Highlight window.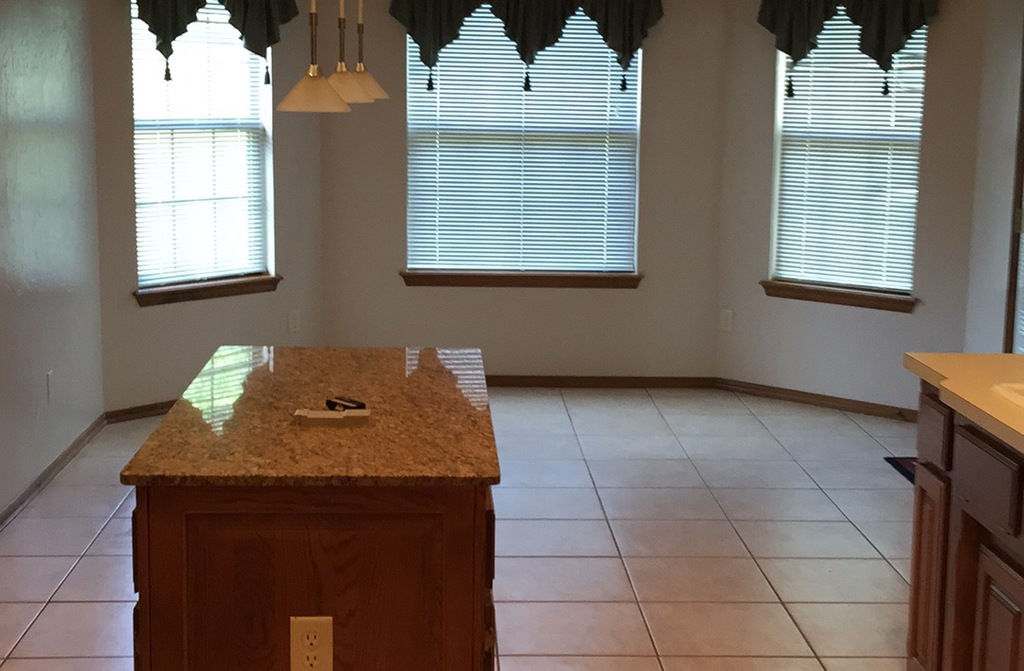
Highlighted region: crop(400, 0, 647, 289).
